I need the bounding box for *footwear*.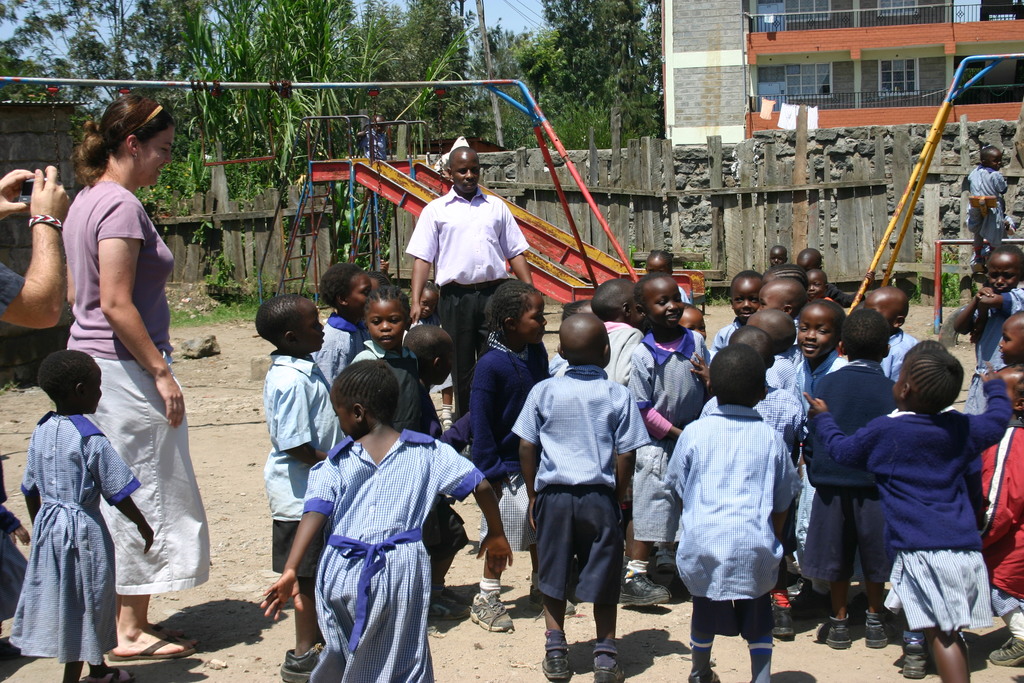
Here it is: (x1=593, y1=659, x2=625, y2=682).
